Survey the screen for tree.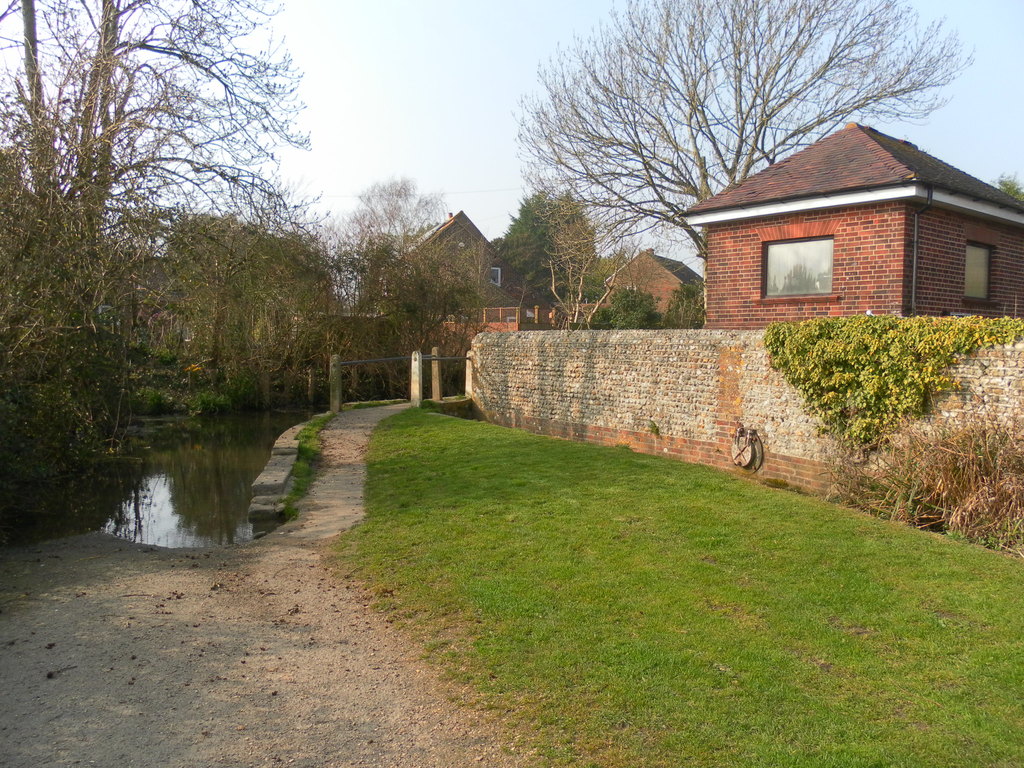
Survey found: [x1=546, y1=186, x2=648, y2=325].
